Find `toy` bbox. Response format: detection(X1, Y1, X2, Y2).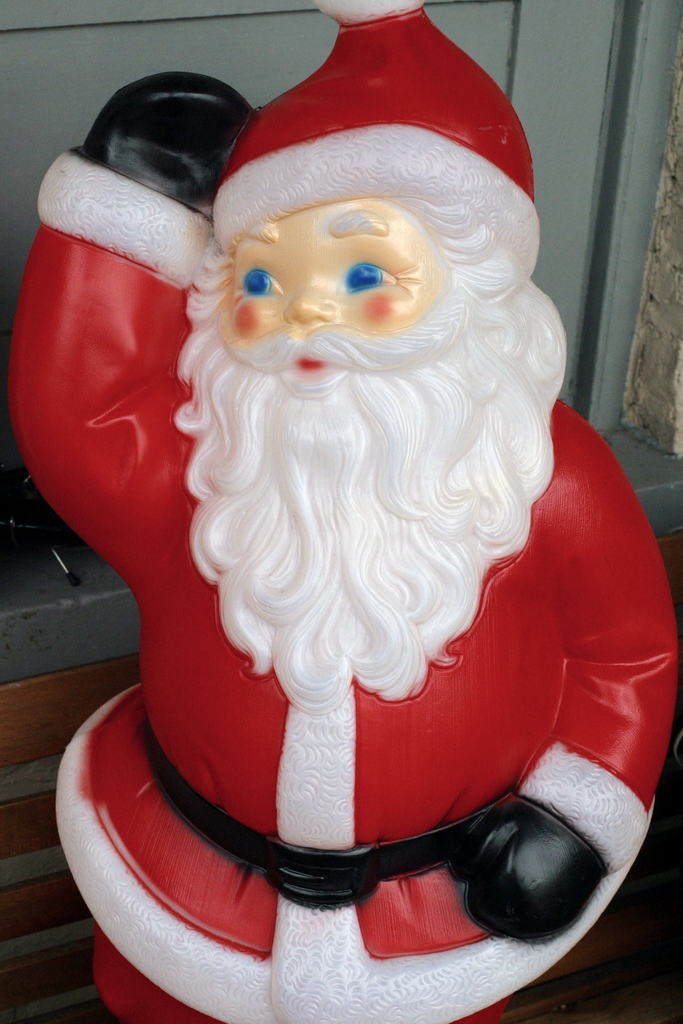
detection(84, 68, 641, 1023).
